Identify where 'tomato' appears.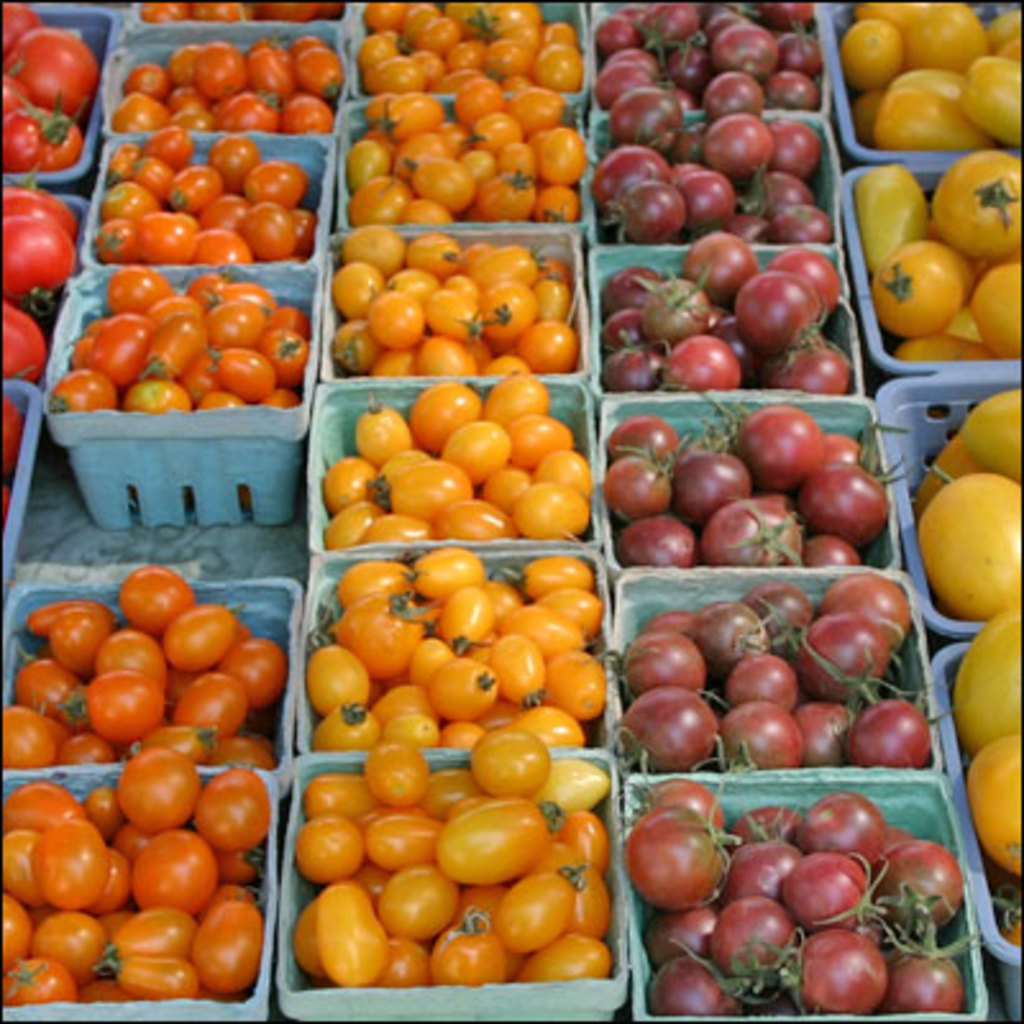
Appears at x1=916 y1=435 x2=1001 y2=520.
